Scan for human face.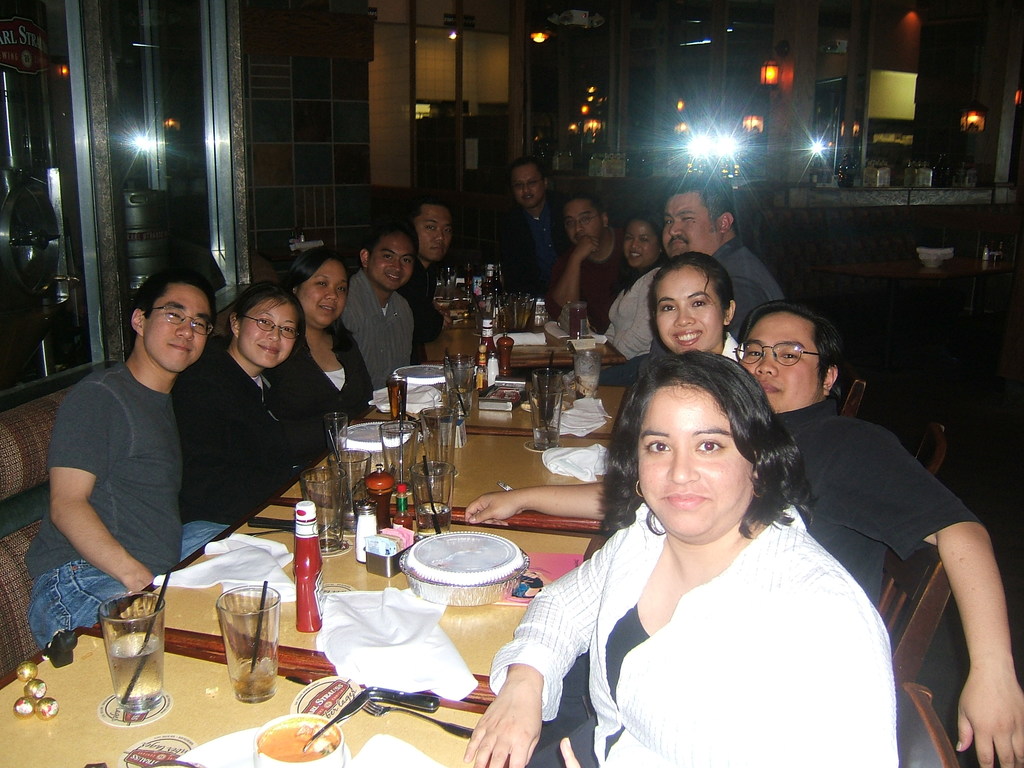
Scan result: x1=300 y1=261 x2=347 y2=326.
